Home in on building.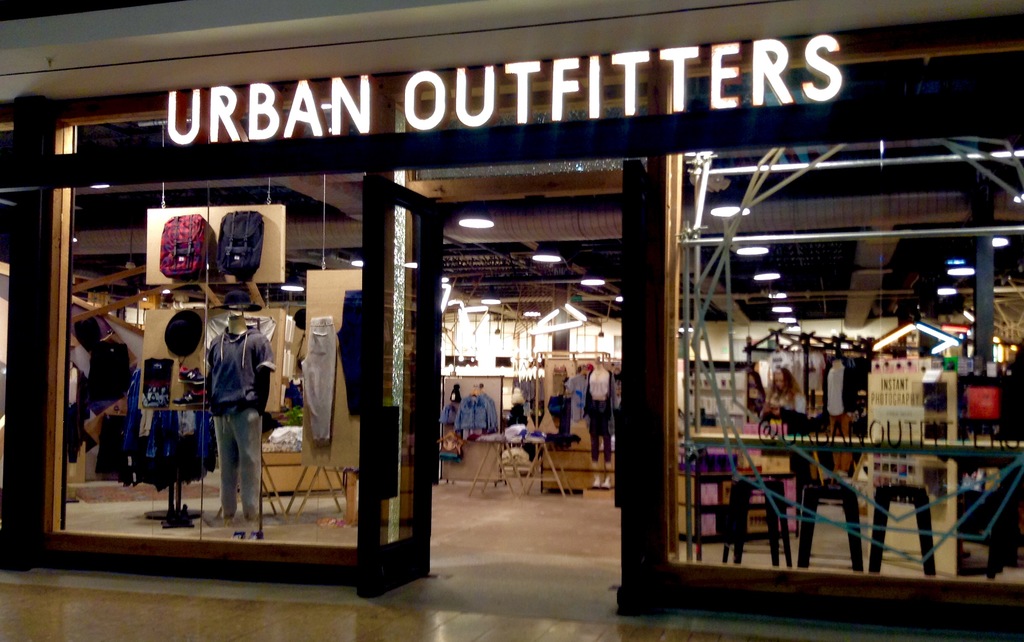
Homed in at {"x1": 0, "y1": 0, "x2": 1023, "y2": 635}.
